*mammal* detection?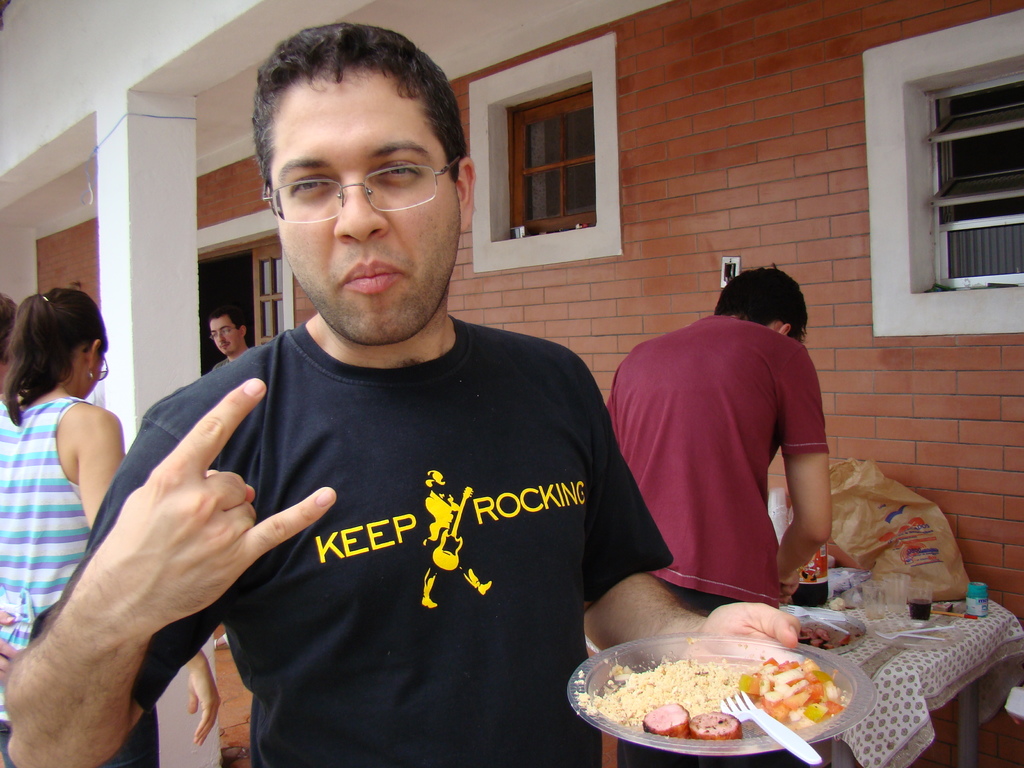
605,261,832,767
